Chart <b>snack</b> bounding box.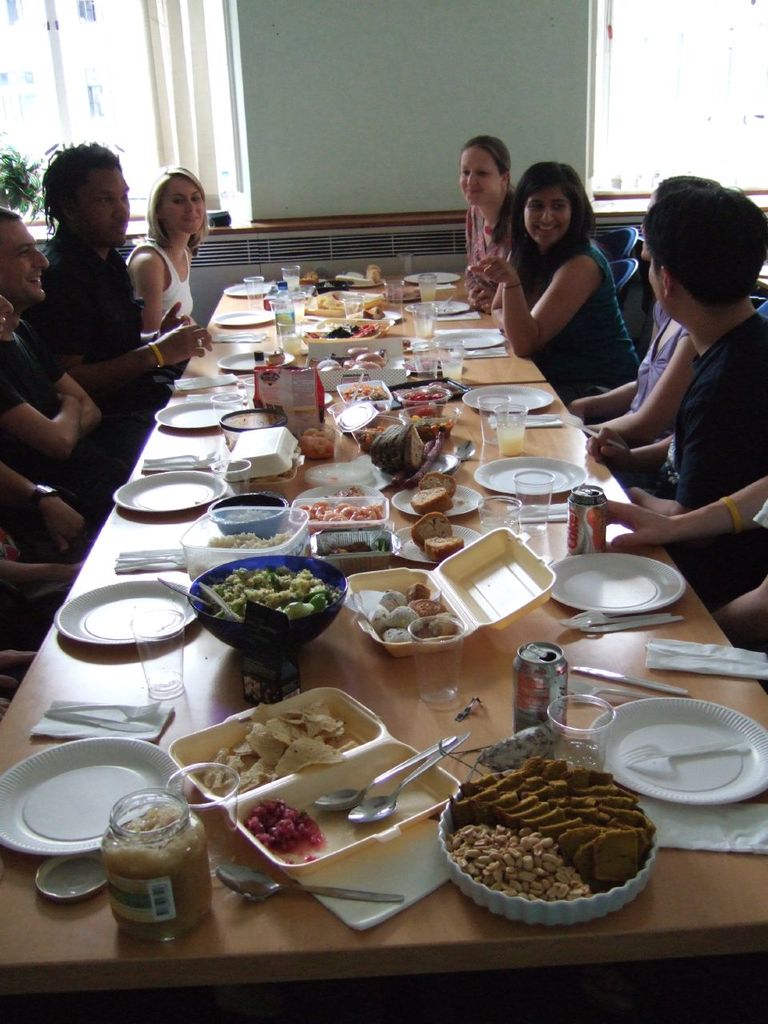
Charted: bbox(414, 511, 464, 557).
